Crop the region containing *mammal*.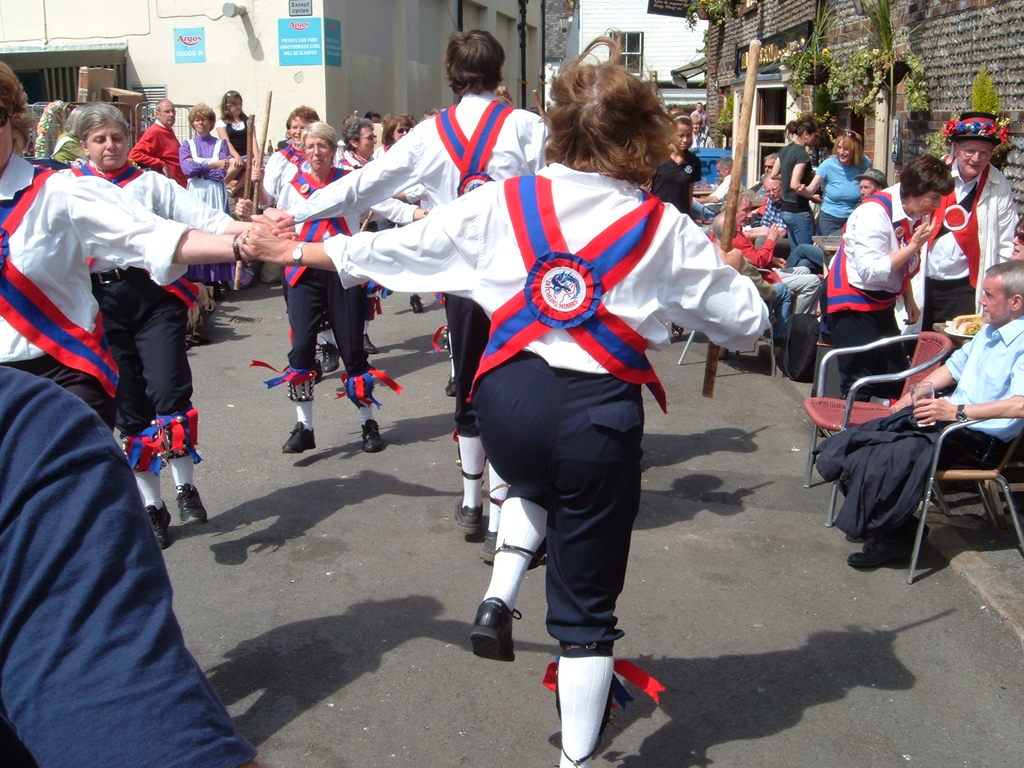
Crop region: Rect(816, 257, 1023, 570).
